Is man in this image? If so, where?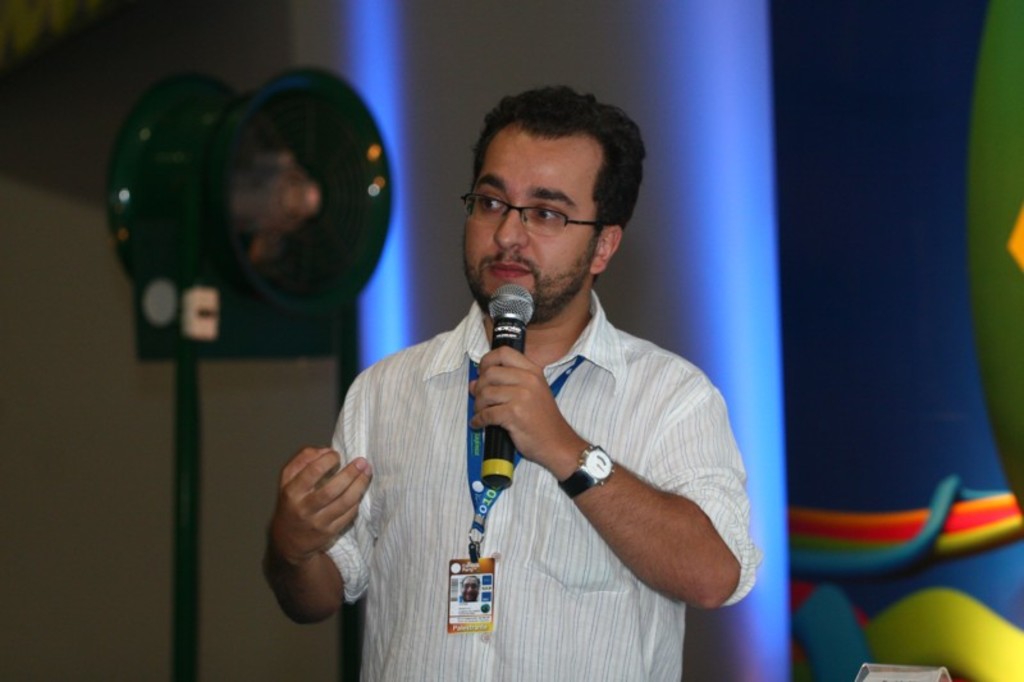
Yes, at 325,74,760,678.
